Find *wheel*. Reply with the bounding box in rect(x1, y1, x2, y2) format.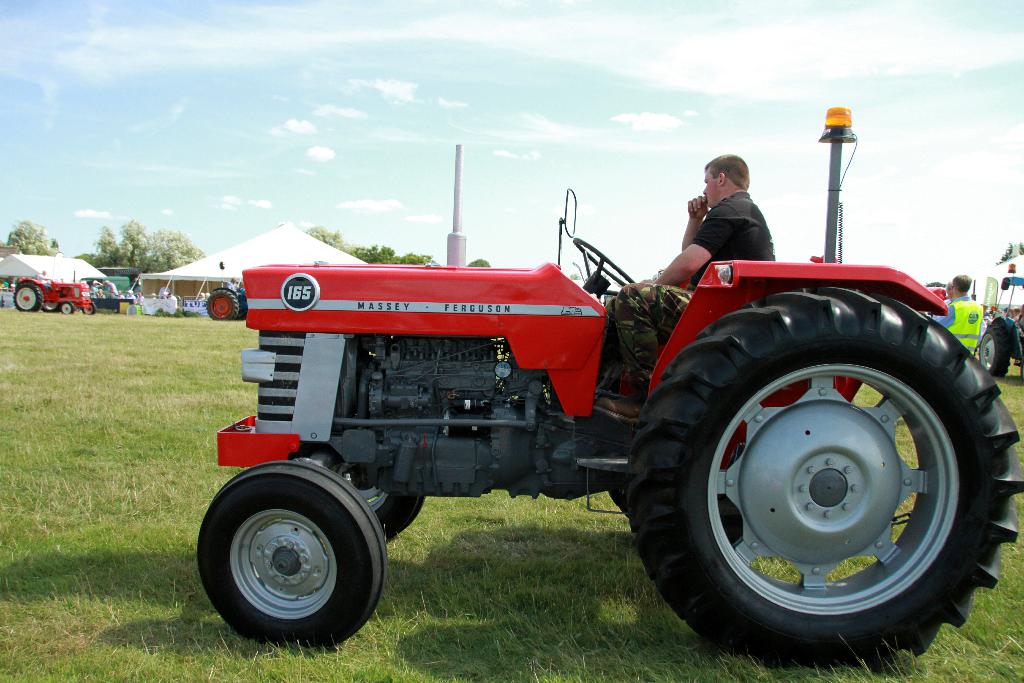
rect(979, 322, 1007, 375).
